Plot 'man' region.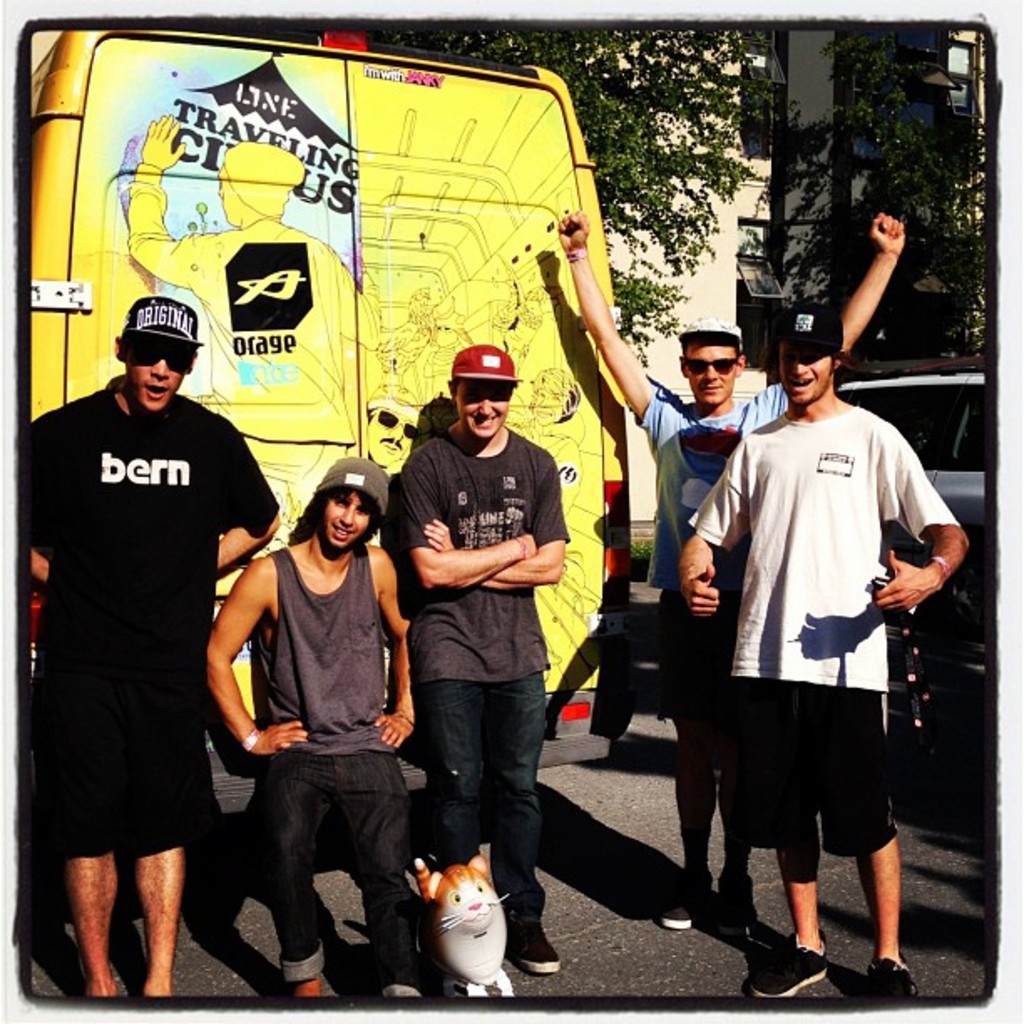
Plotted at (left=209, top=447, right=428, bottom=999).
